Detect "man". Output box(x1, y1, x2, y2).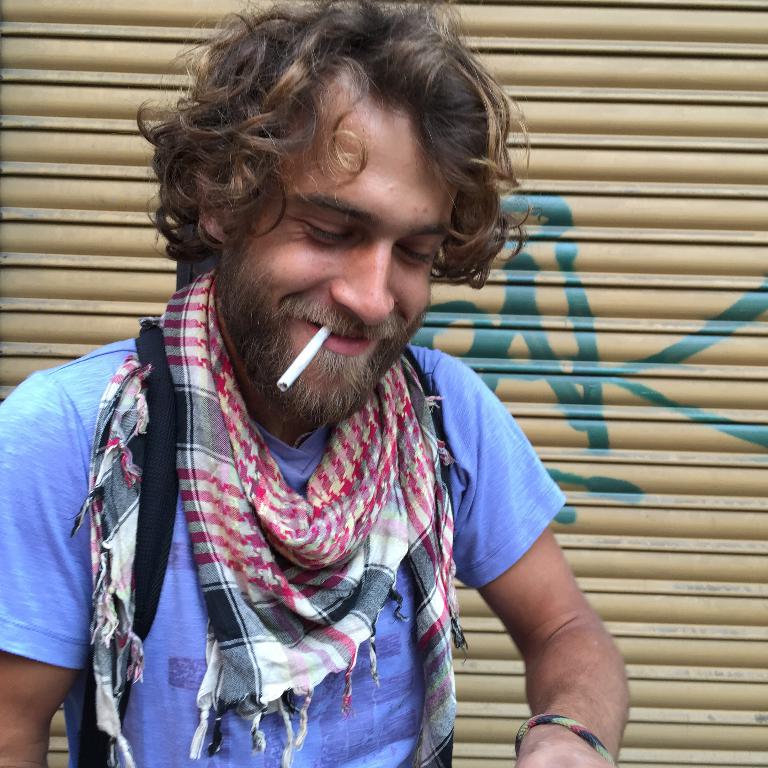
box(0, 0, 630, 767).
